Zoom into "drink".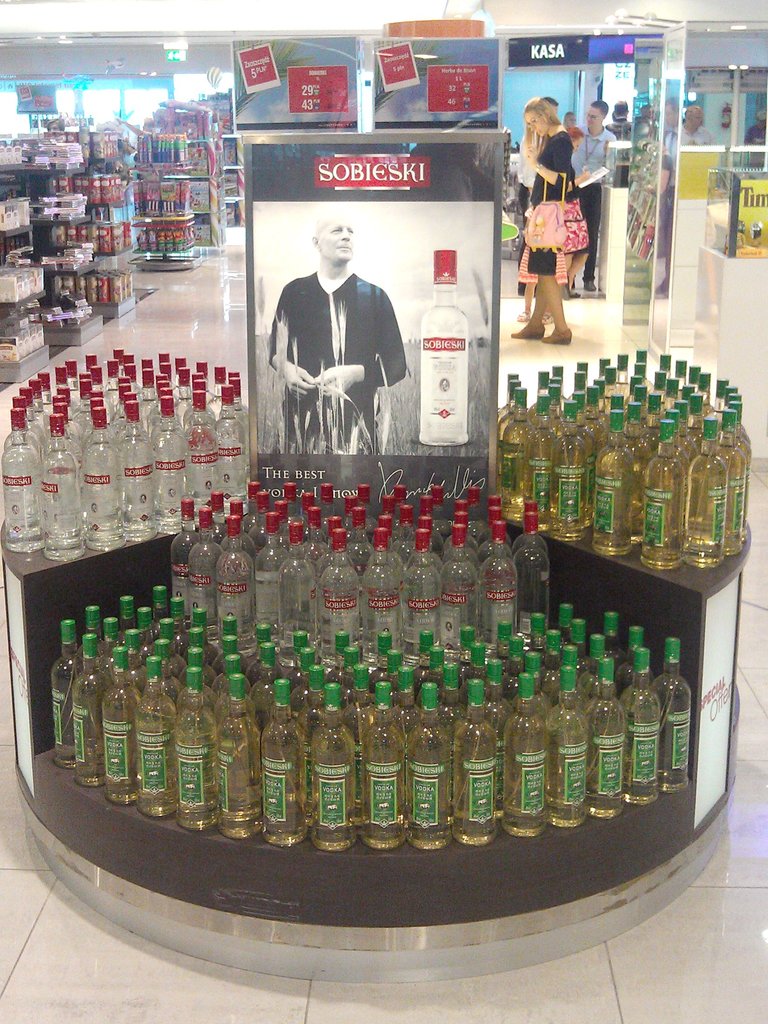
Zoom target: detection(305, 529, 328, 558).
